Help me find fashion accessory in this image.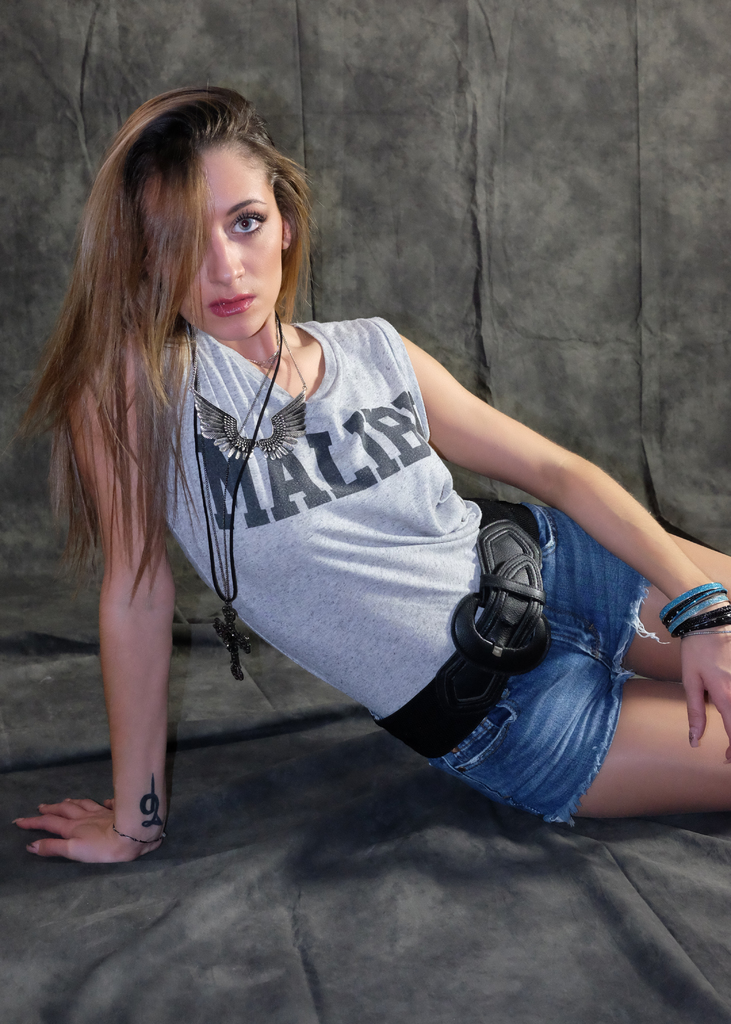
Found it: bbox=(654, 580, 730, 637).
